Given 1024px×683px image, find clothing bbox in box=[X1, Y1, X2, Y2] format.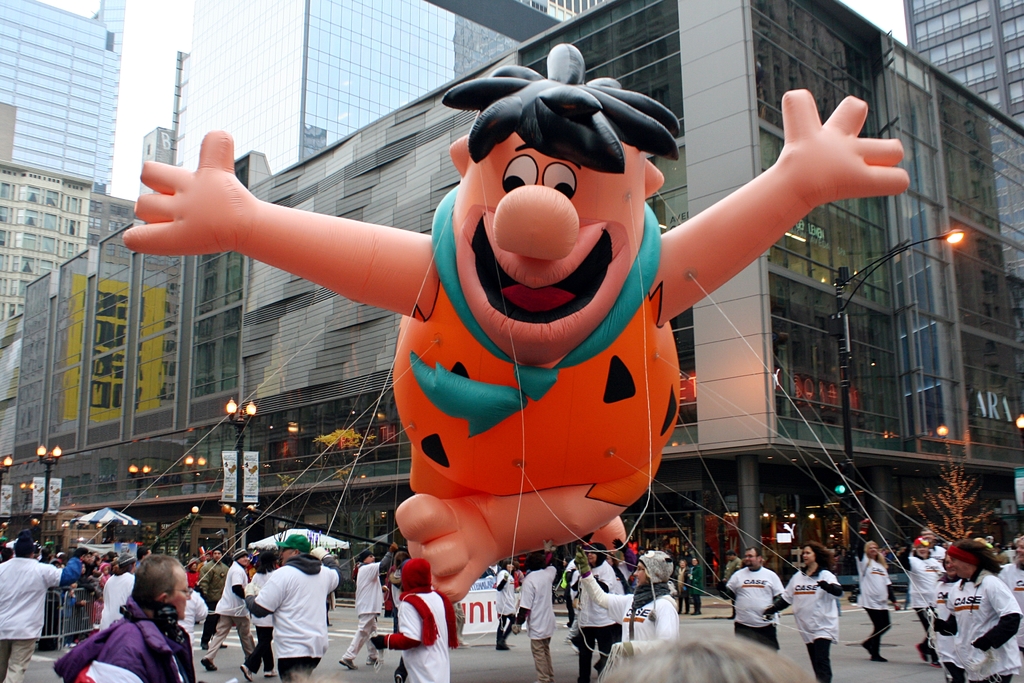
box=[493, 568, 516, 647].
